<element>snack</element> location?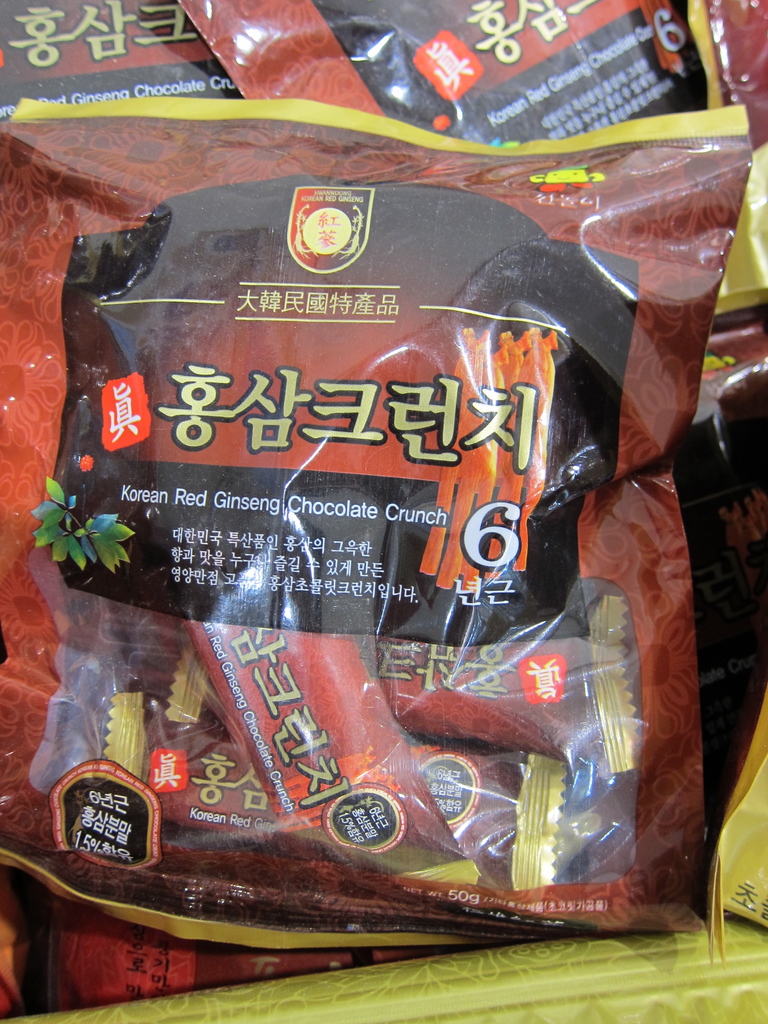
0:0:767:977
